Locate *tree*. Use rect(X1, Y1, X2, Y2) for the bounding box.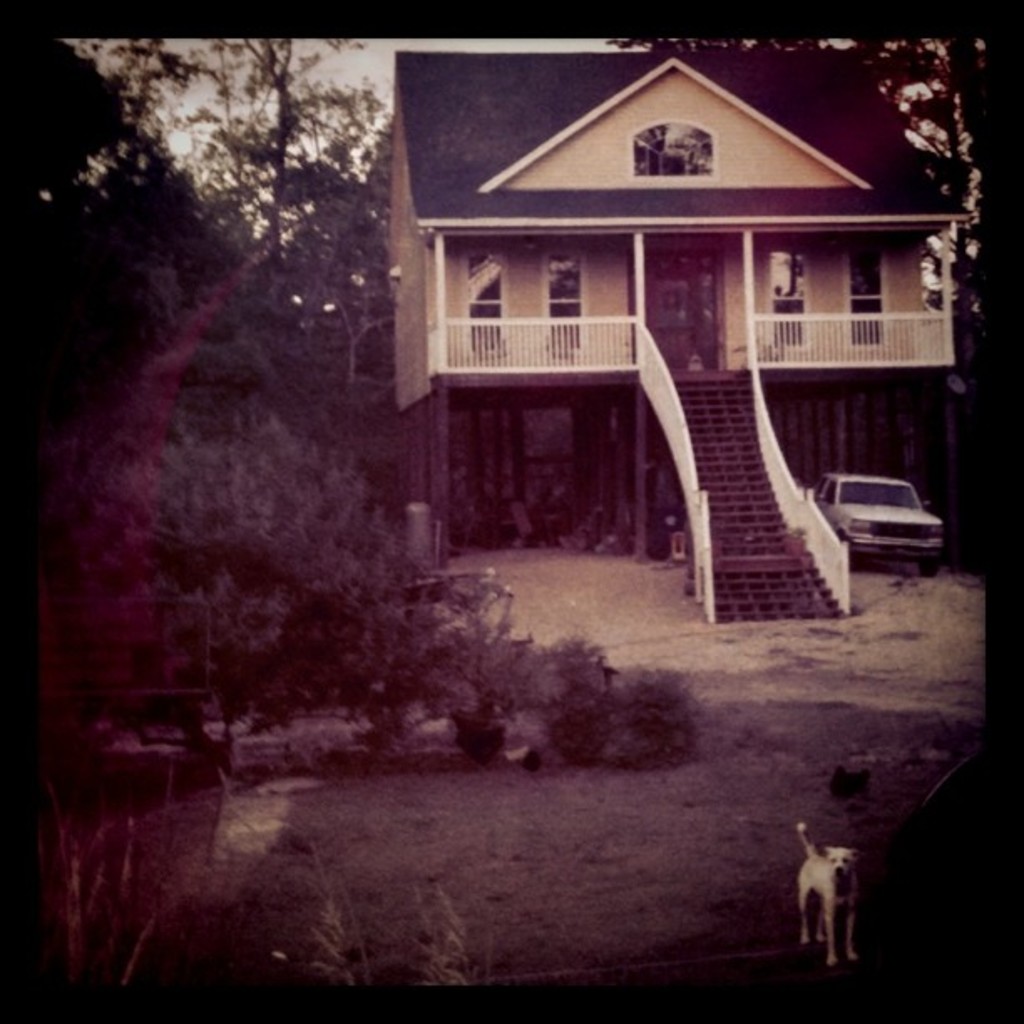
rect(94, 400, 435, 740).
